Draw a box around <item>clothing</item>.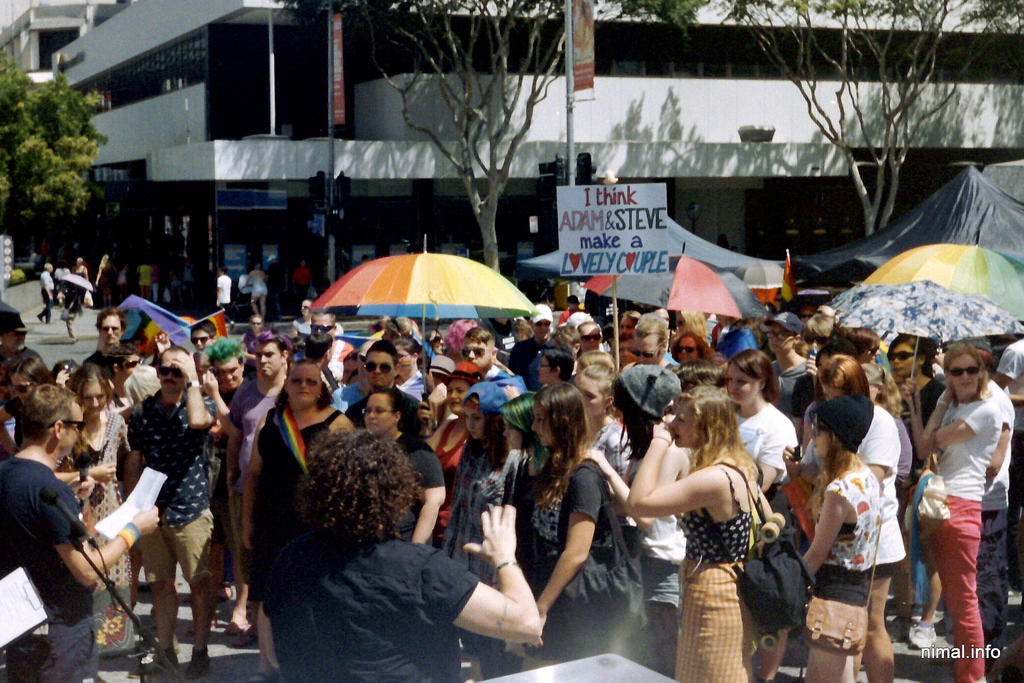
region(724, 391, 785, 547).
